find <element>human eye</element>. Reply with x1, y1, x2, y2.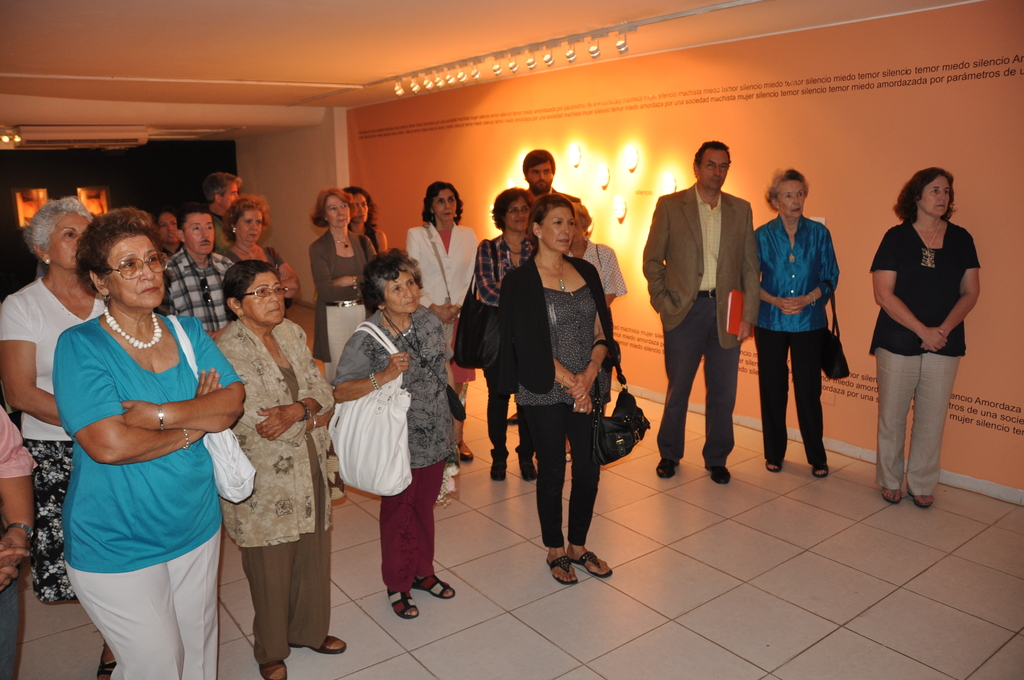
554, 219, 563, 227.
